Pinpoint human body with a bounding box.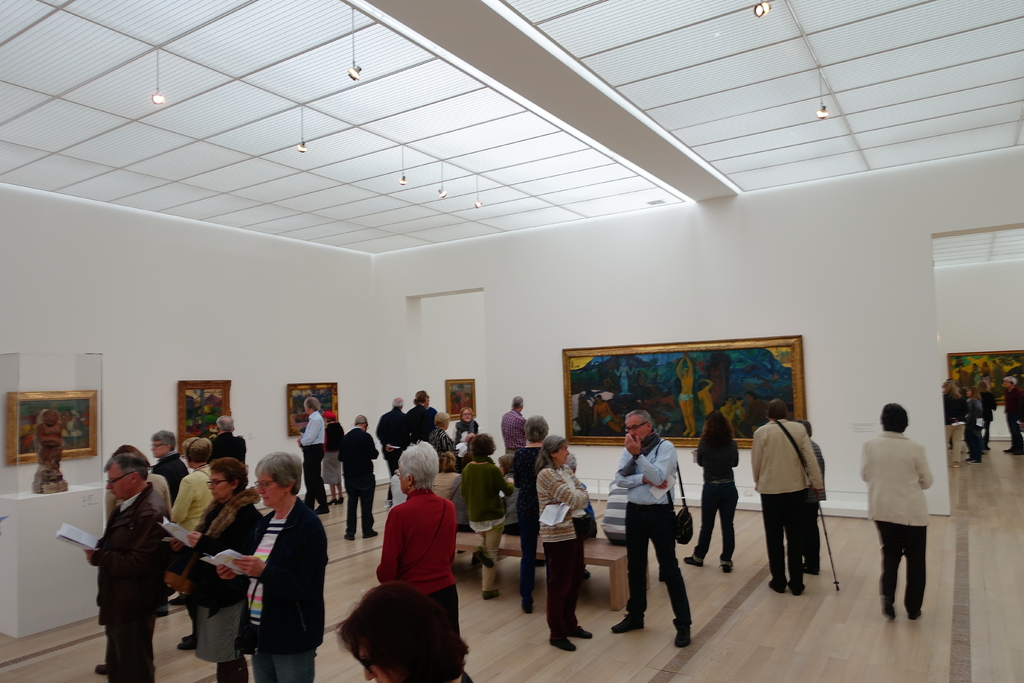
rect(321, 420, 345, 504).
